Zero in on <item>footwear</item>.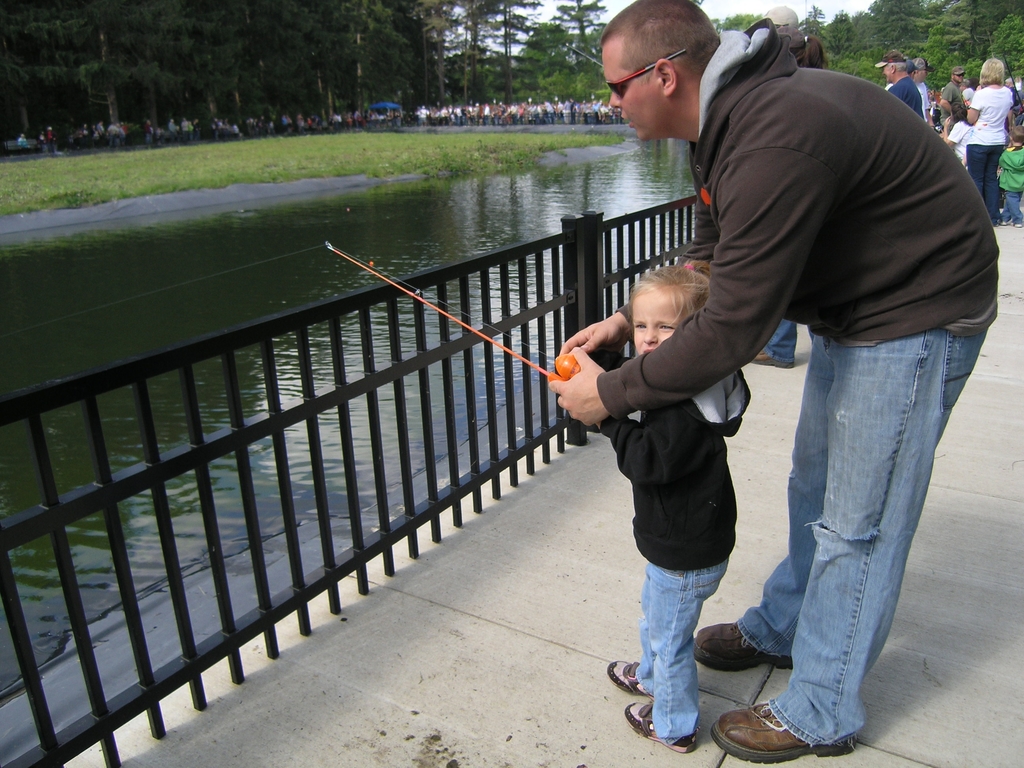
Zeroed in: box=[1017, 222, 1023, 225].
